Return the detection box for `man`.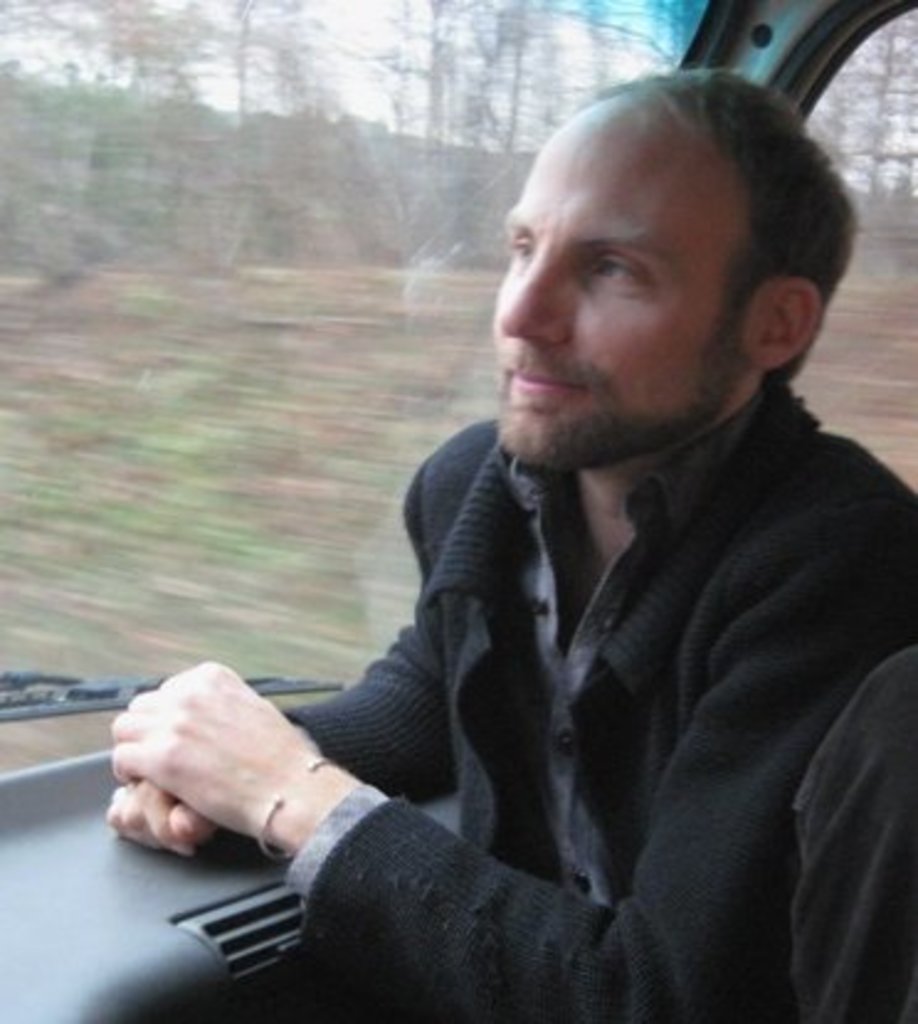
[106, 67, 916, 1022].
